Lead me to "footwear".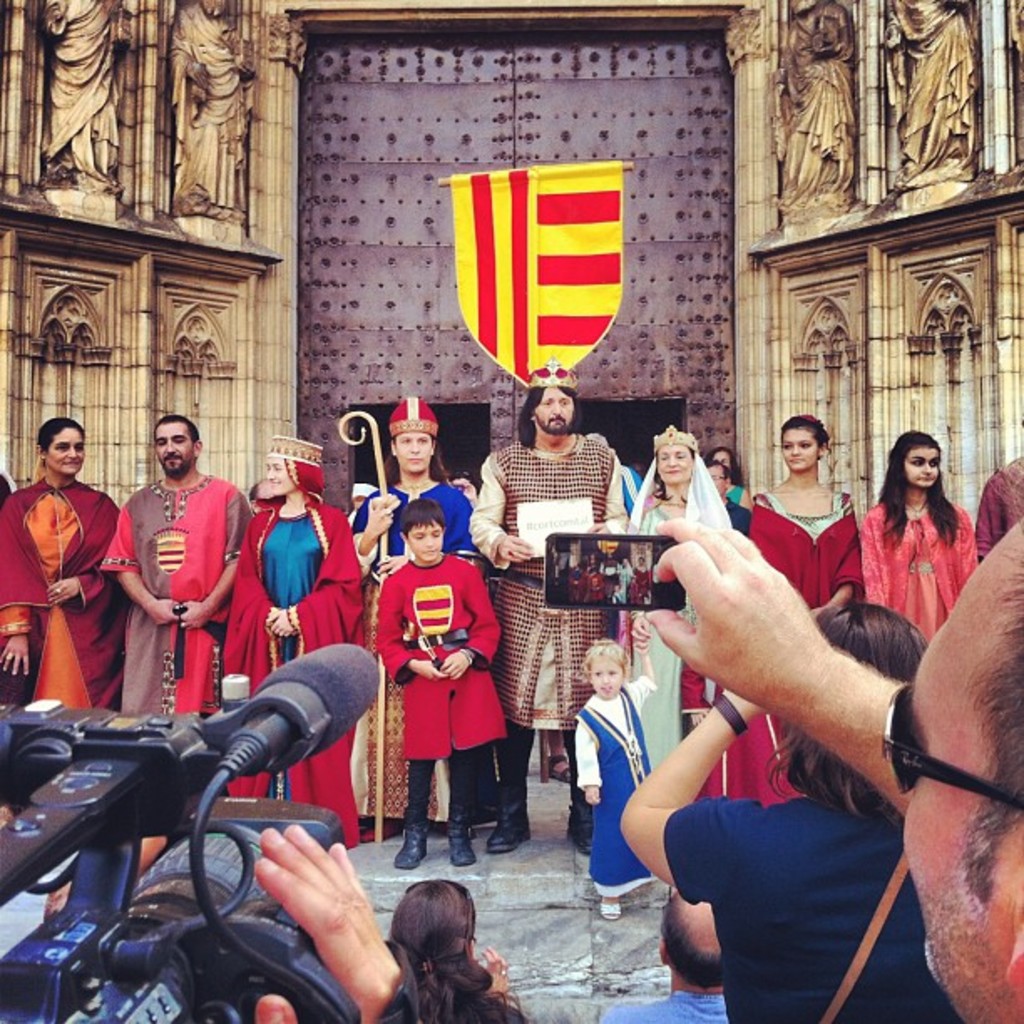
Lead to 440/812/477/870.
